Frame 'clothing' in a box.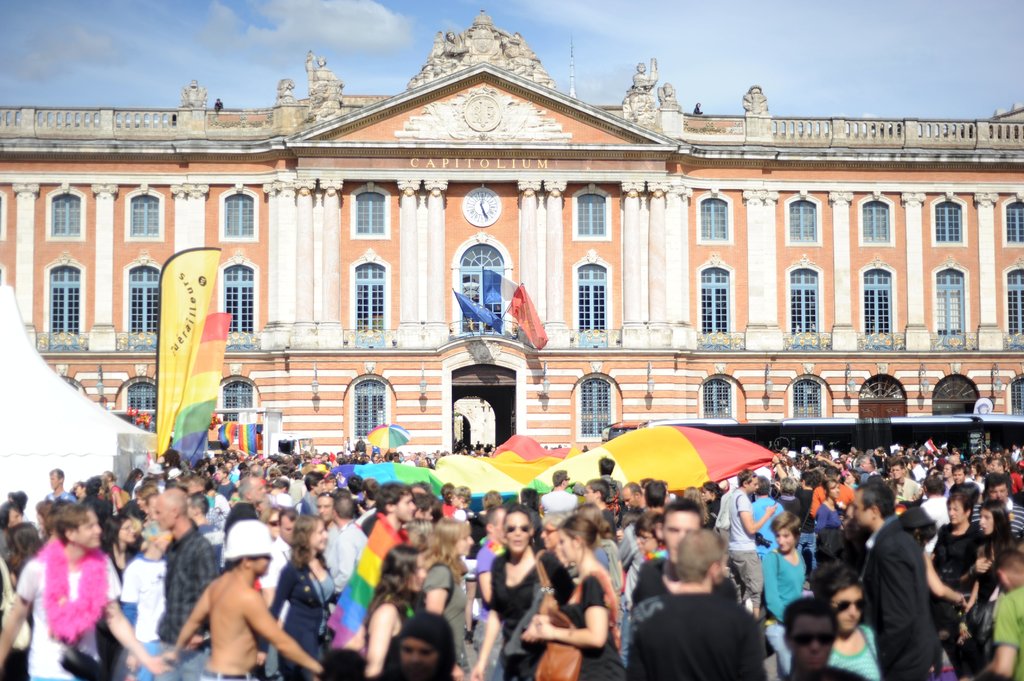
(left=154, top=519, right=223, bottom=646).
